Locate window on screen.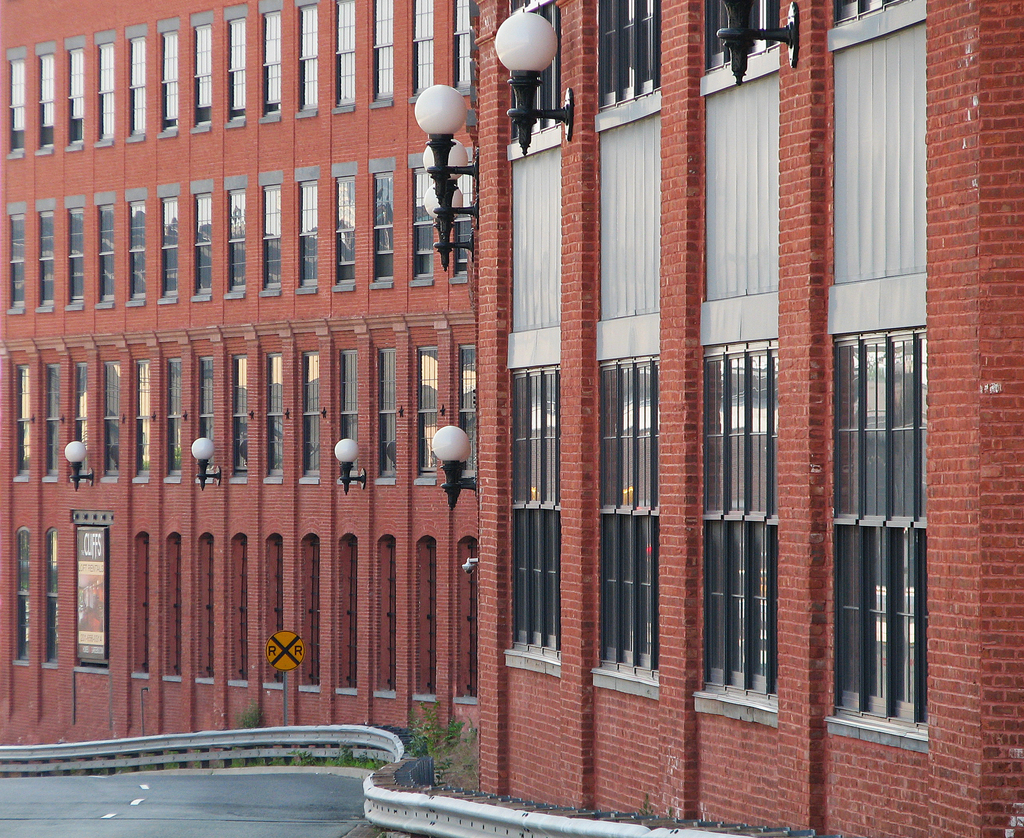
On screen at (275,547,282,683).
